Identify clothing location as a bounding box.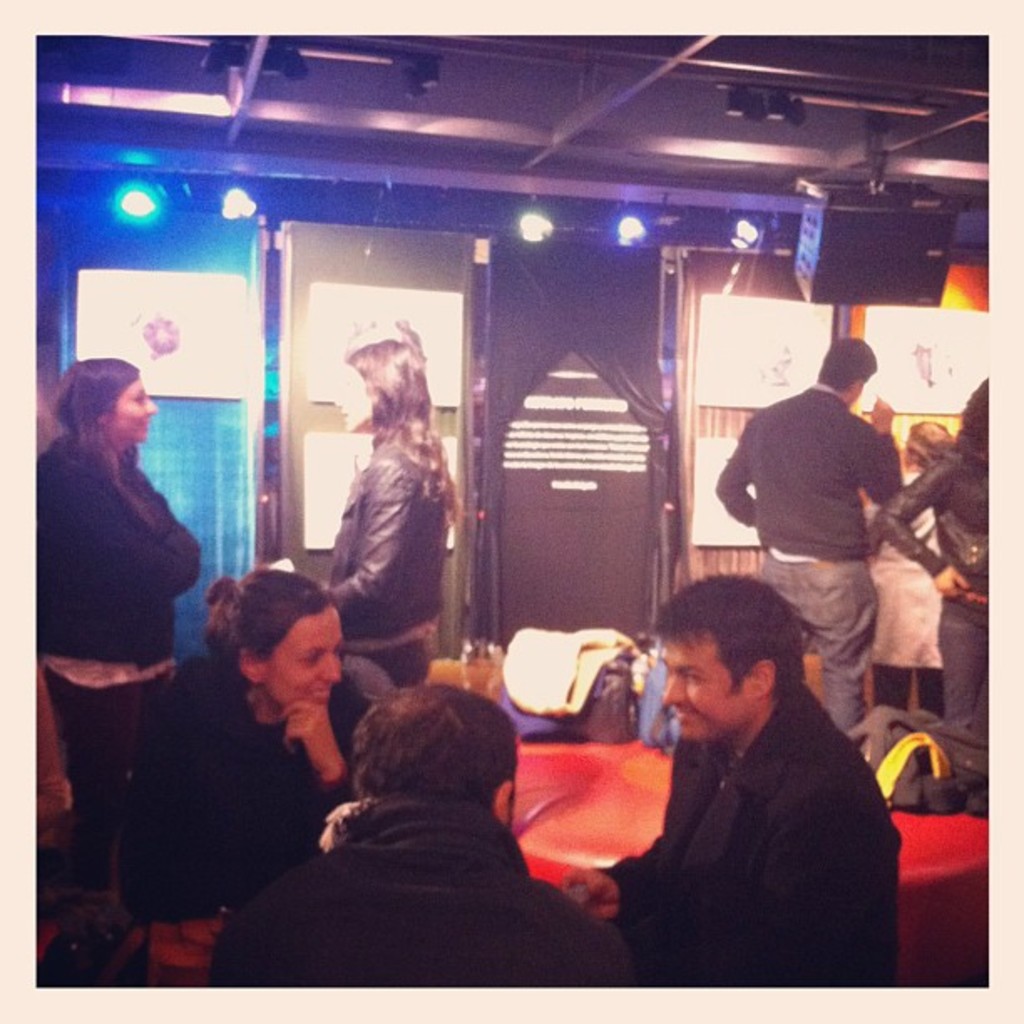
BBox(228, 791, 641, 989).
